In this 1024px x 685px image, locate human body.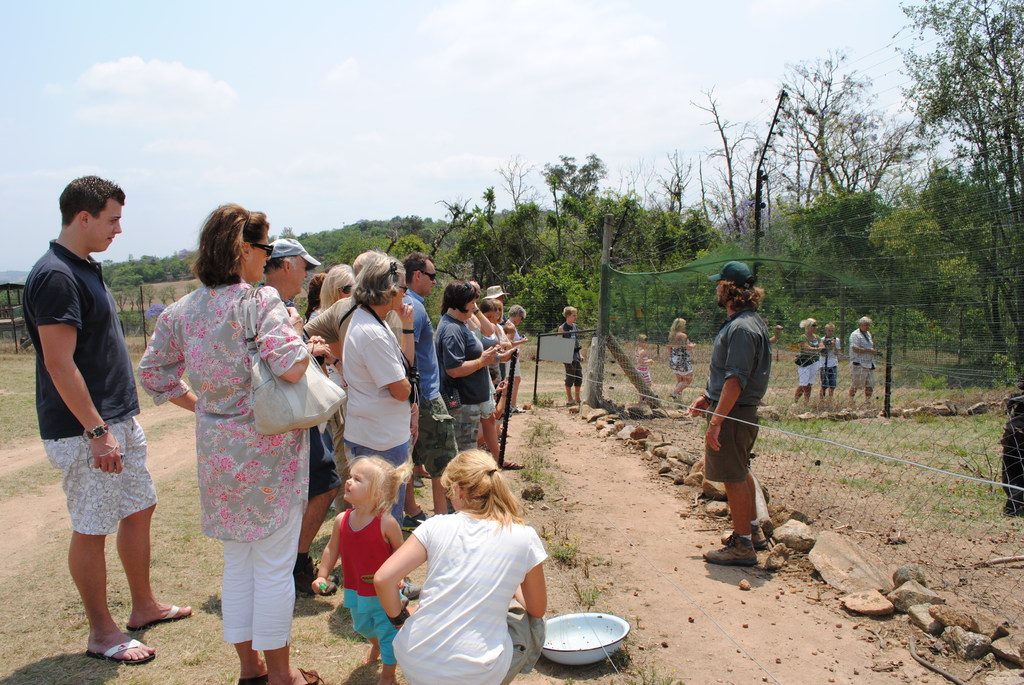
Bounding box: left=847, top=315, right=881, bottom=407.
